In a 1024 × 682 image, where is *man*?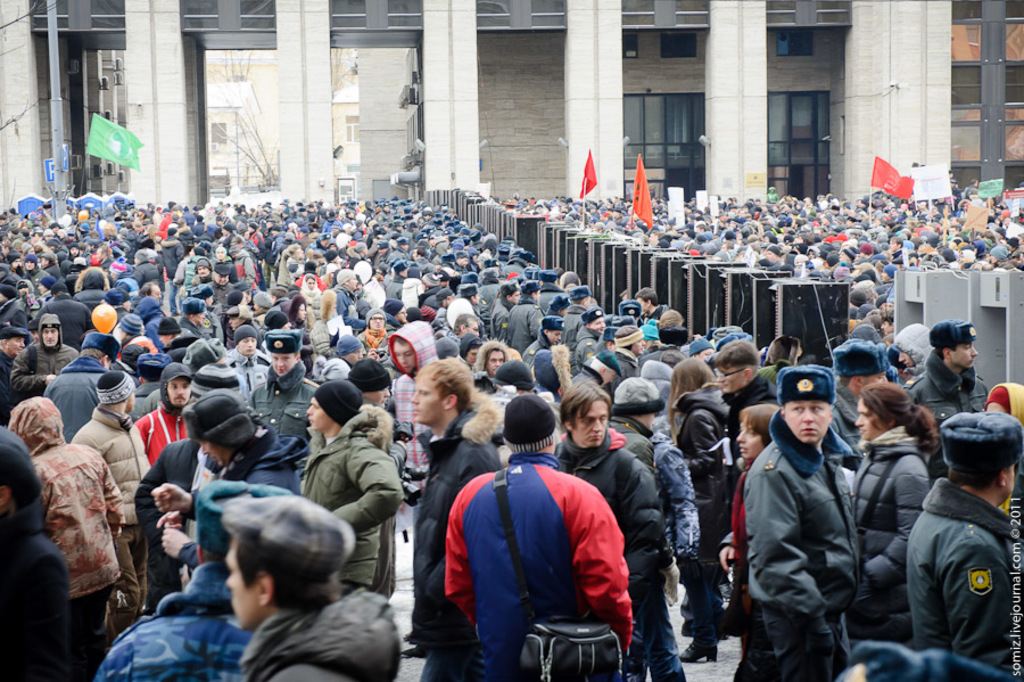
<box>521,315,562,358</box>.
